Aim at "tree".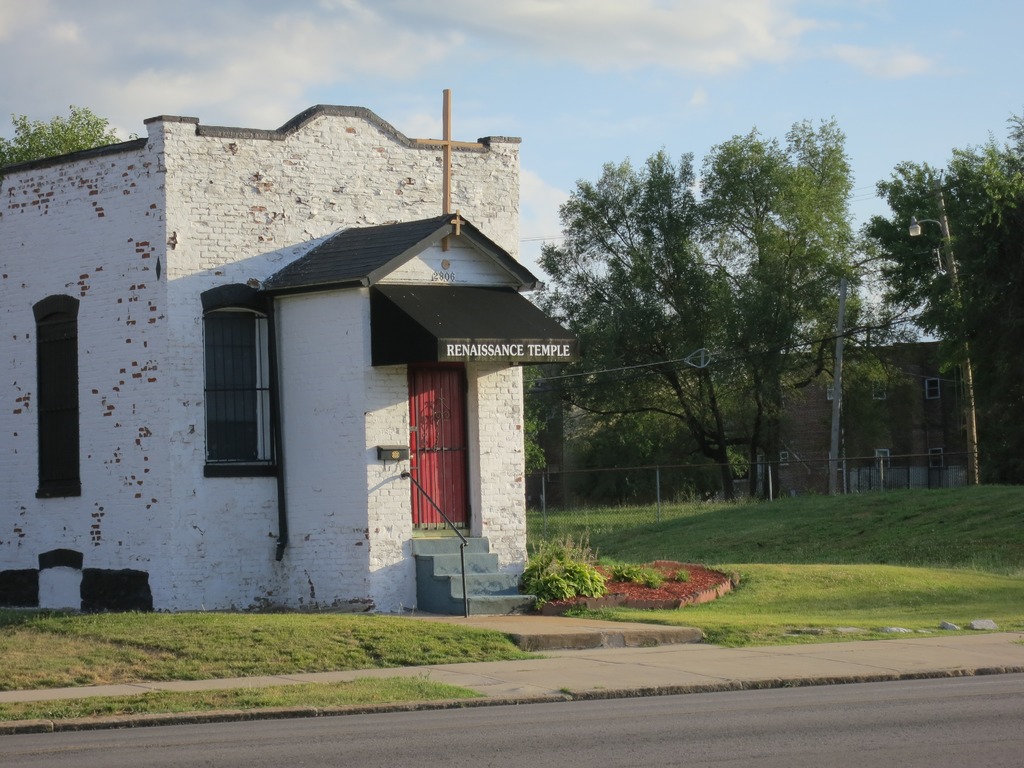
Aimed at crop(0, 104, 134, 170).
